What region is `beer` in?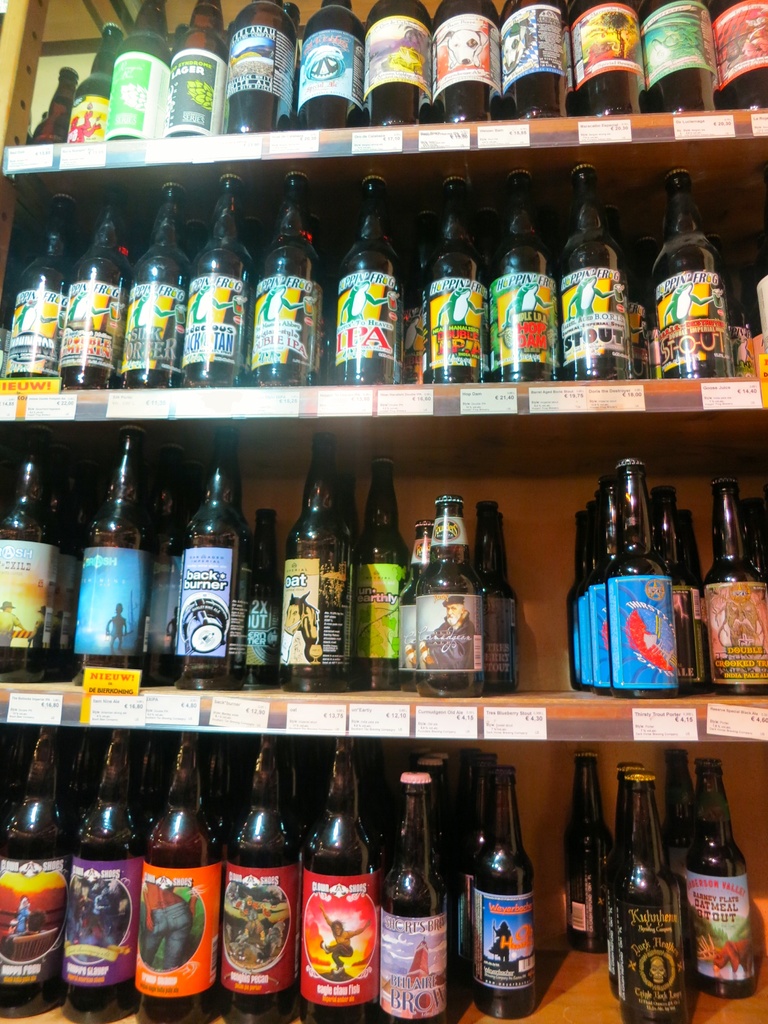
(0, 200, 67, 386).
